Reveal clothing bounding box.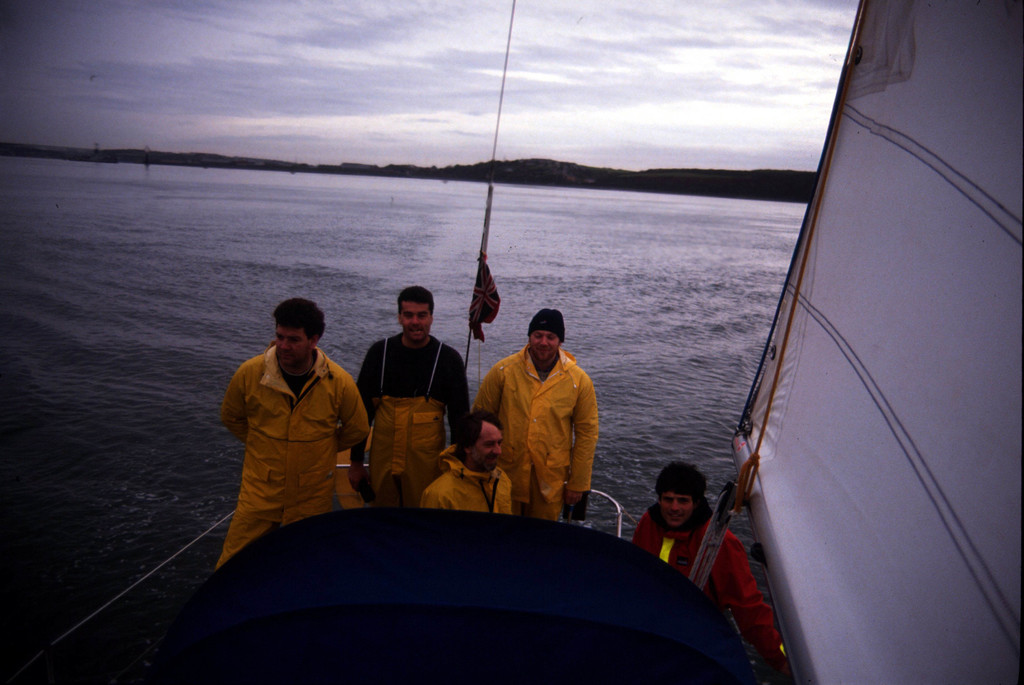
Revealed: 357:332:467:508.
